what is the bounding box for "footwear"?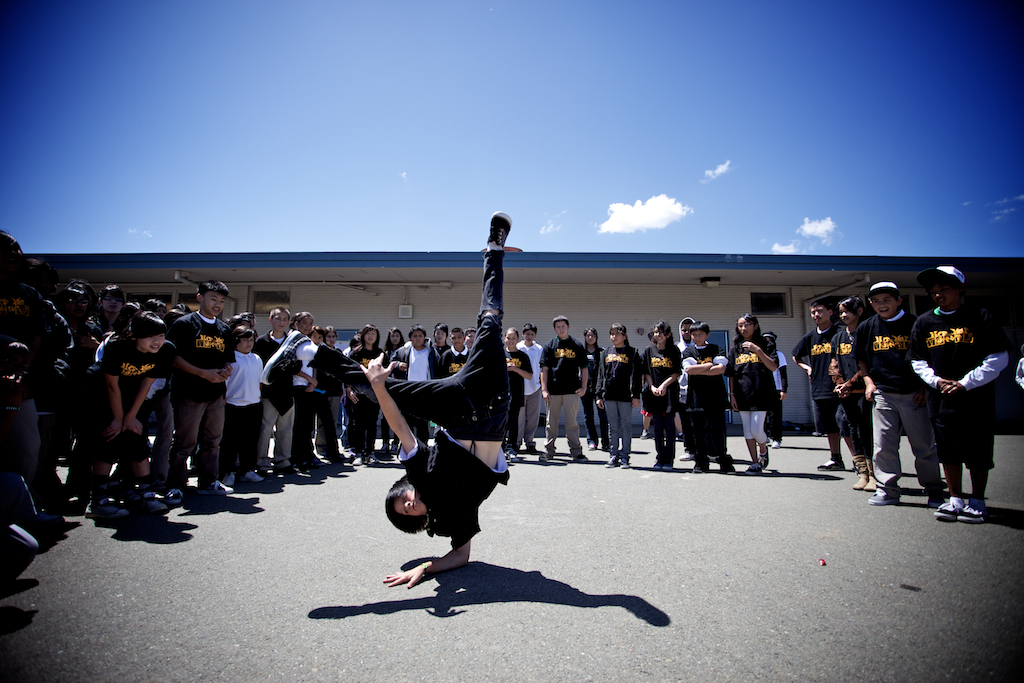
bbox(722, 455, 739, 475).
